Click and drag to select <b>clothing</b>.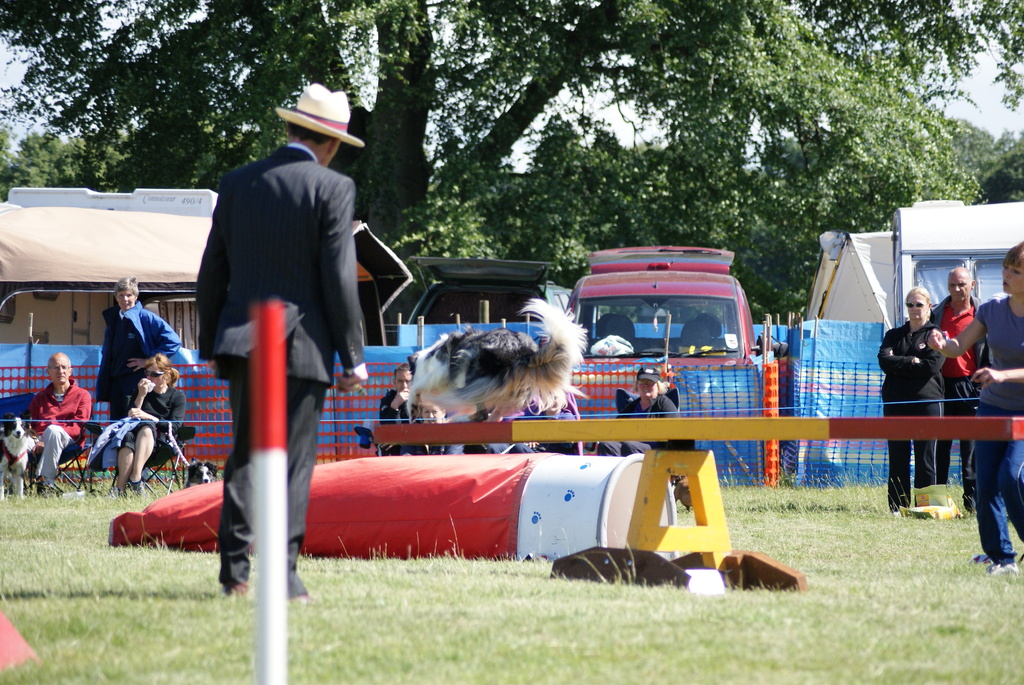
Selection: region(598, 377, 679, 458).
